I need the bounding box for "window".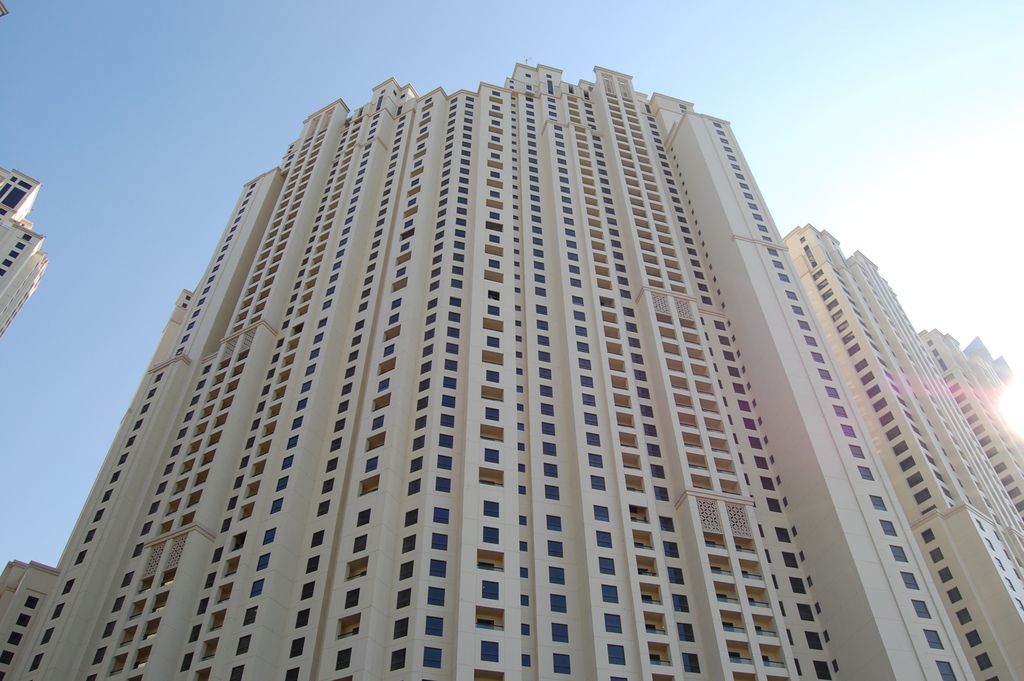
Here it is: 541, 388, 553, 402.
